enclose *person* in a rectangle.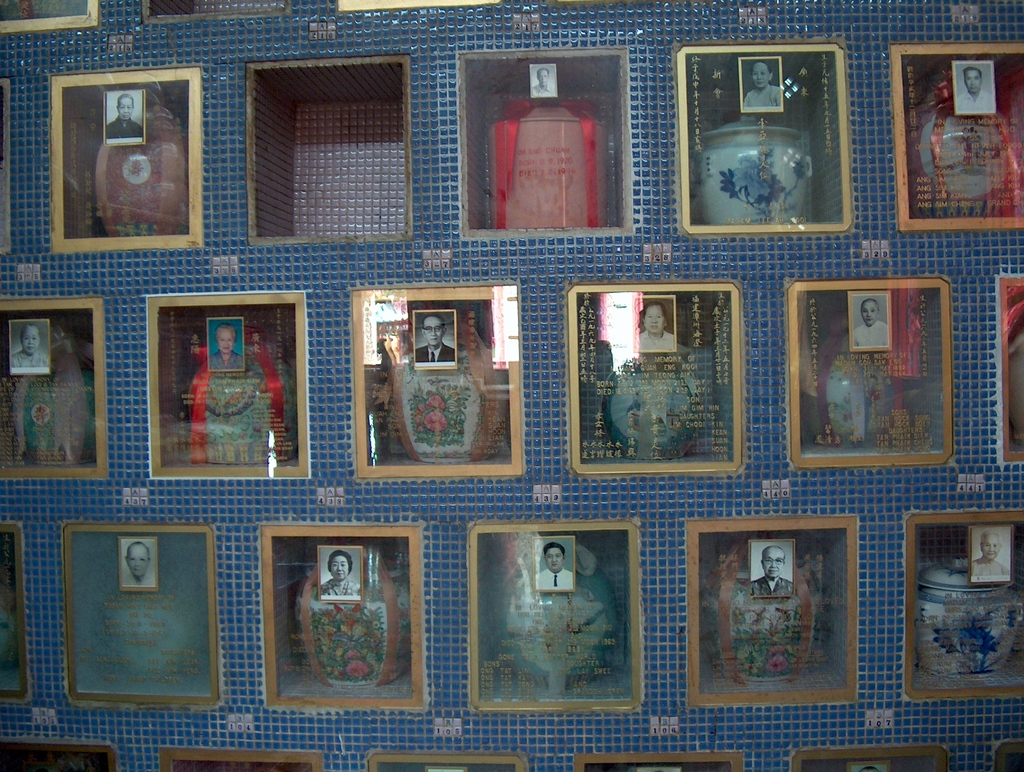
rect(748, 545, 794, 596).
